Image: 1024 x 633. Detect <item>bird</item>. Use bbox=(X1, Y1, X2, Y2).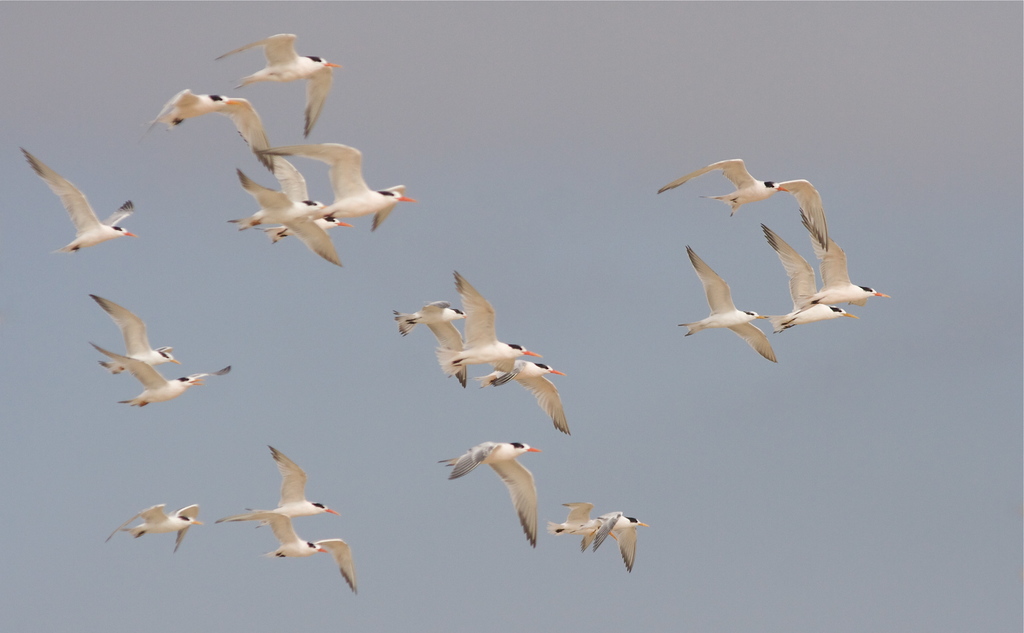
bbox=(230, 168, 344, 264).
